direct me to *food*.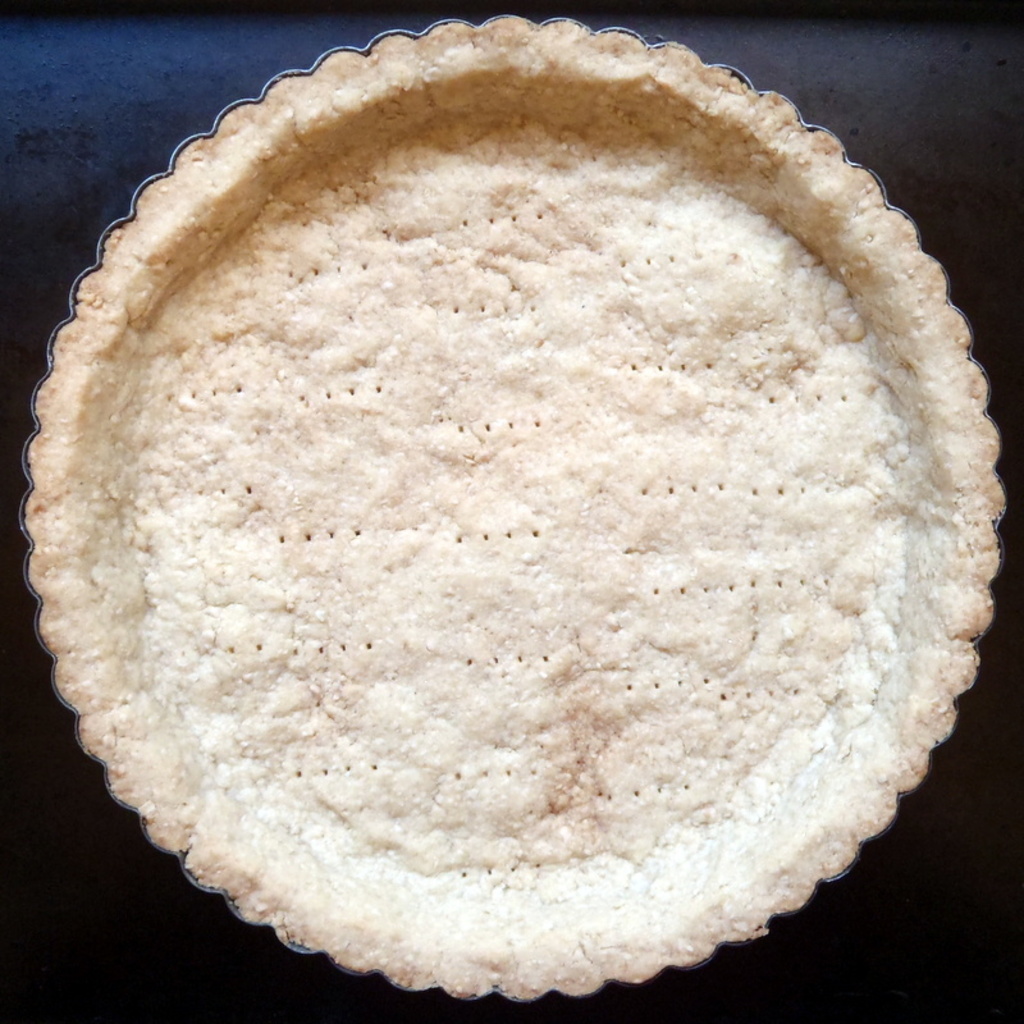
Direction: [x1=10, y1=55, x2=1023, y2=959].
